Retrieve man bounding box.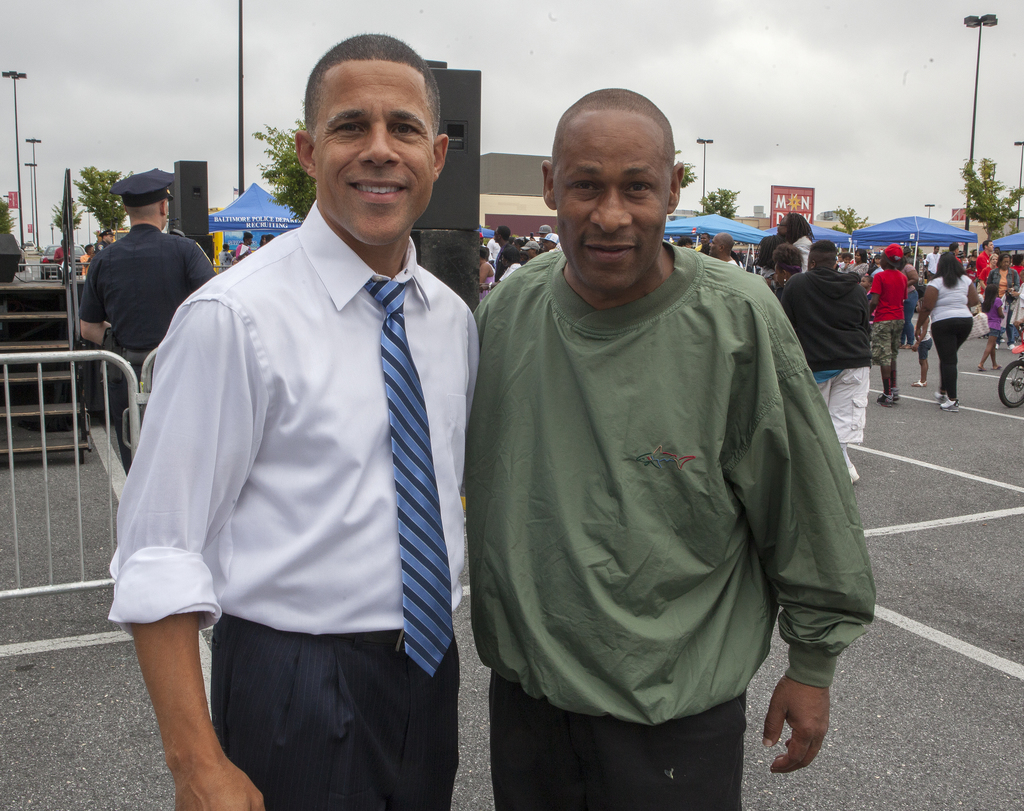
Bounding box: region(774, 236, 860, 482).
